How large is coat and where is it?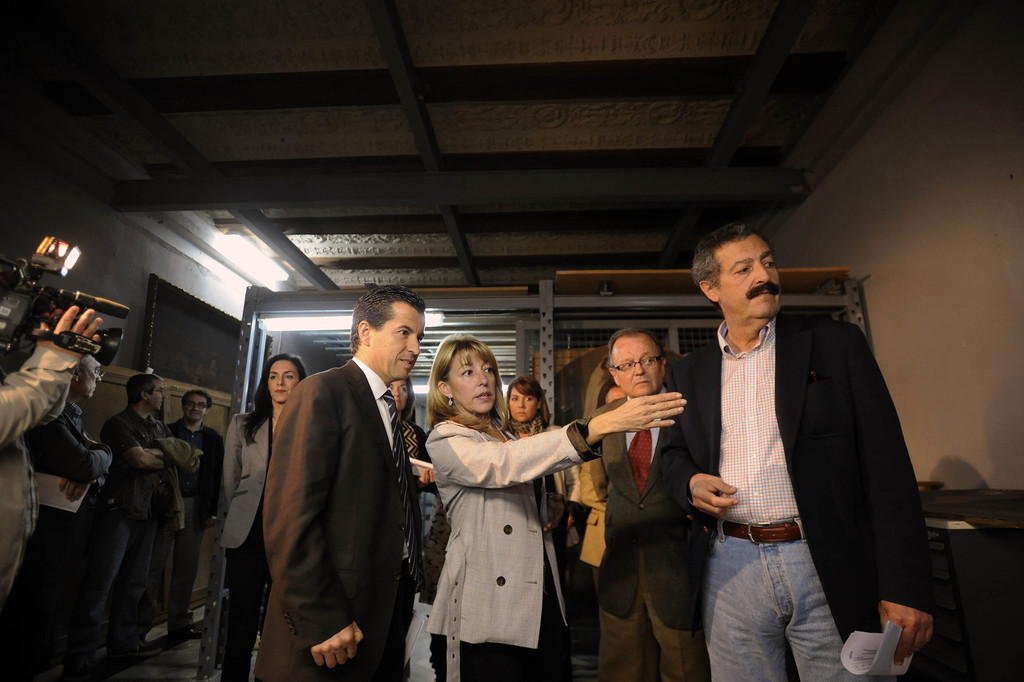
Bounding box: (591, 382, 708, 617).
